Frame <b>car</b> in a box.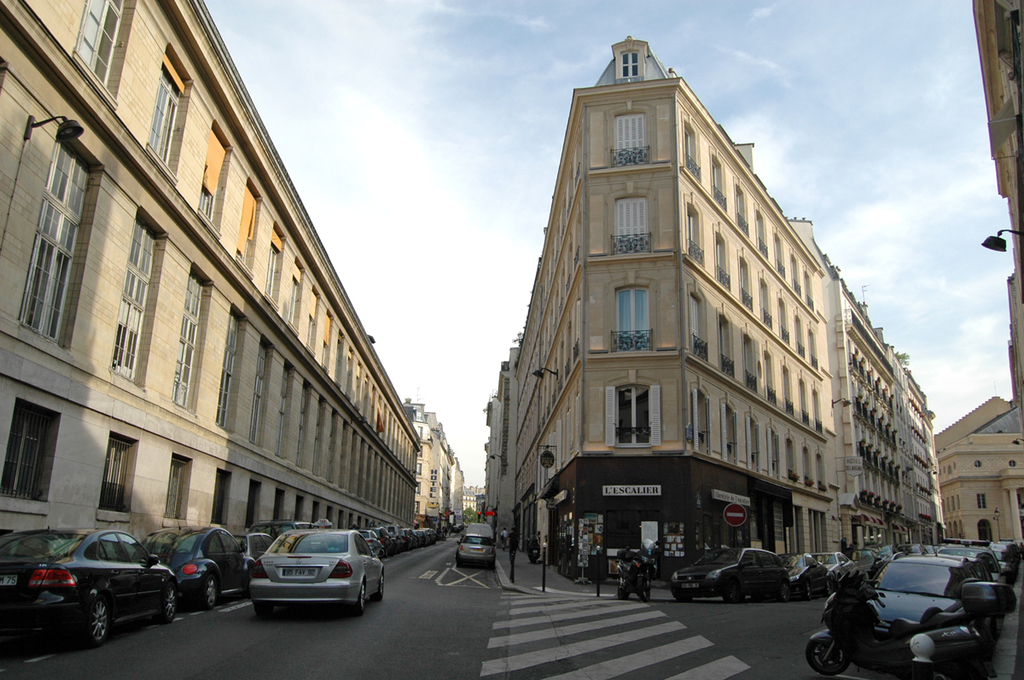
x1=134, y1=517, x2=255, y2=606.
